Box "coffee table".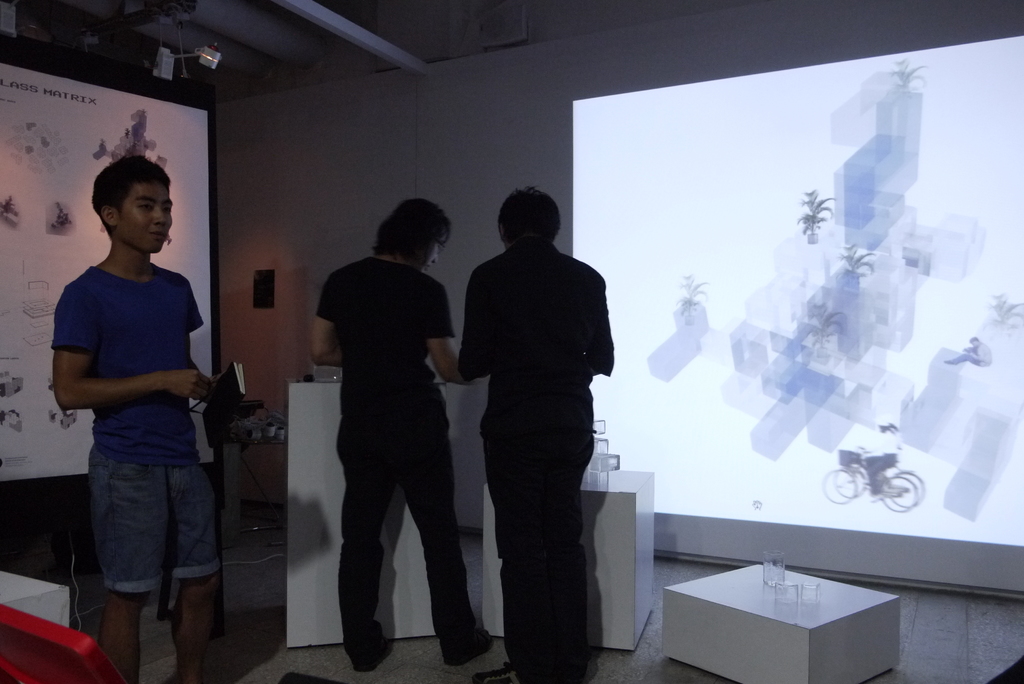
663, 553, 904, 660.
